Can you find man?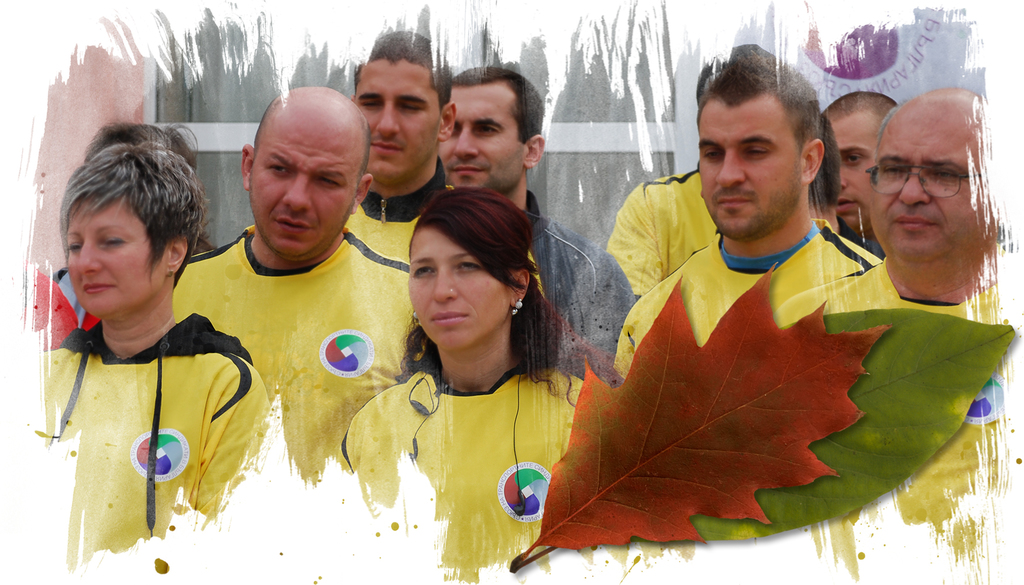
Yes, bounding box: detection(45, 122, 217, 330).
